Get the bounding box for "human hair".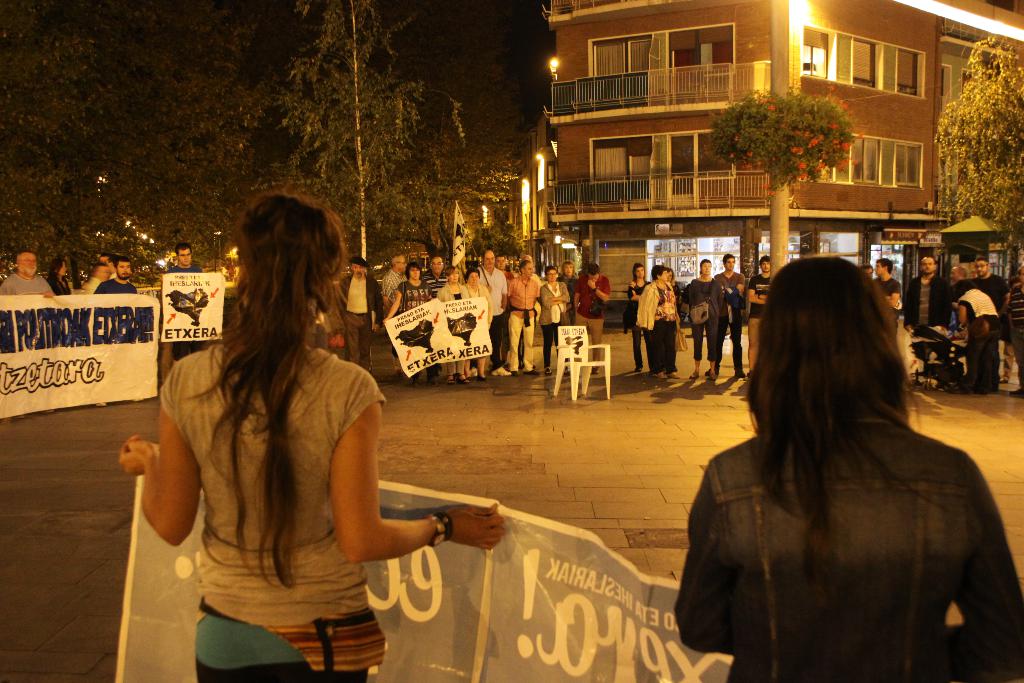
586, 264, 600, 279.
